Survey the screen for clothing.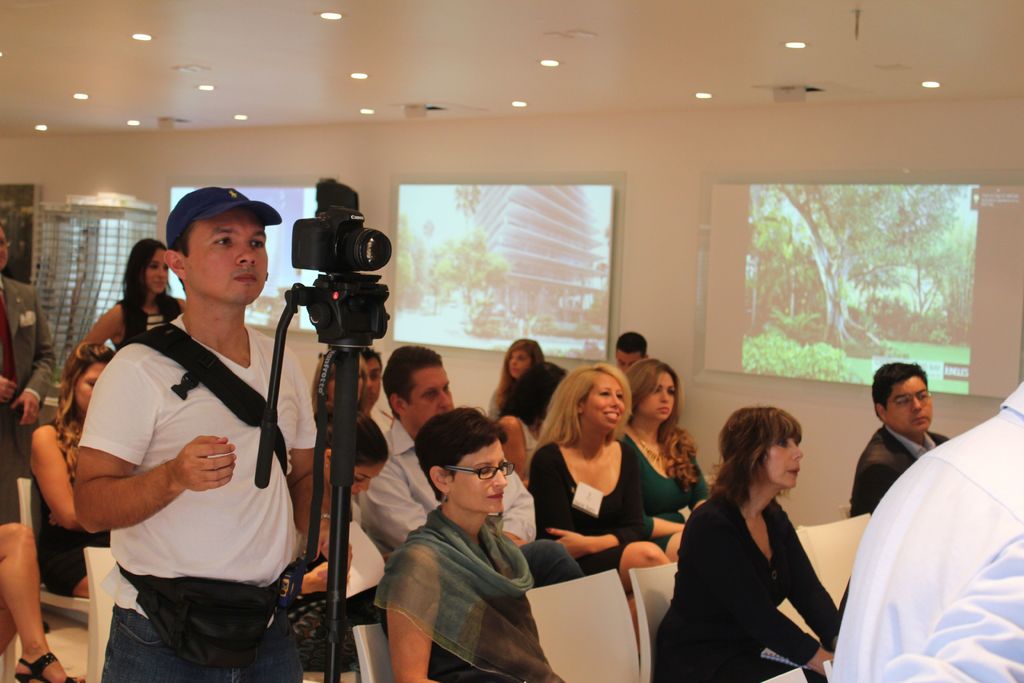
Survey found: bbox(35, 416, 109, 594).
